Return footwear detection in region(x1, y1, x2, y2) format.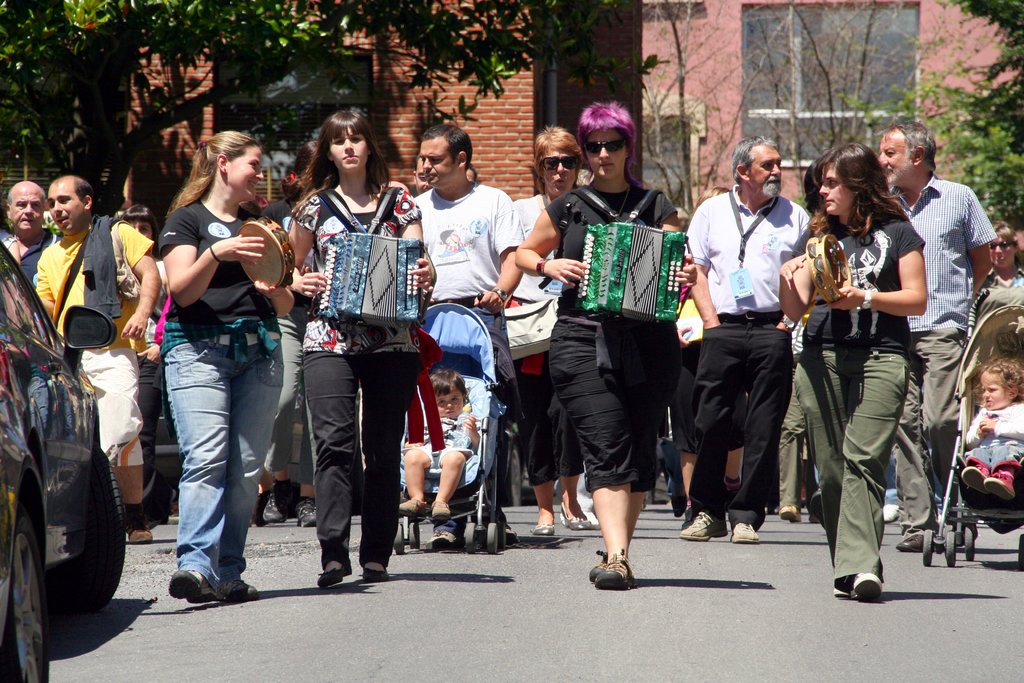
region(830, 570, 852, 598).
